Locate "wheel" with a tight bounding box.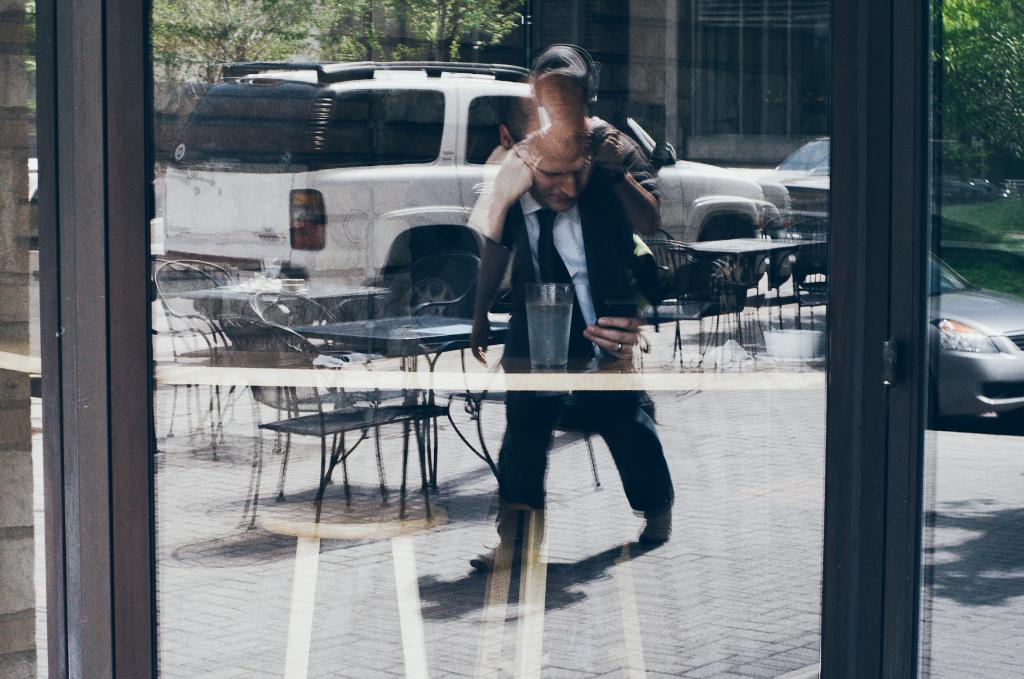
698 233 746 310.
